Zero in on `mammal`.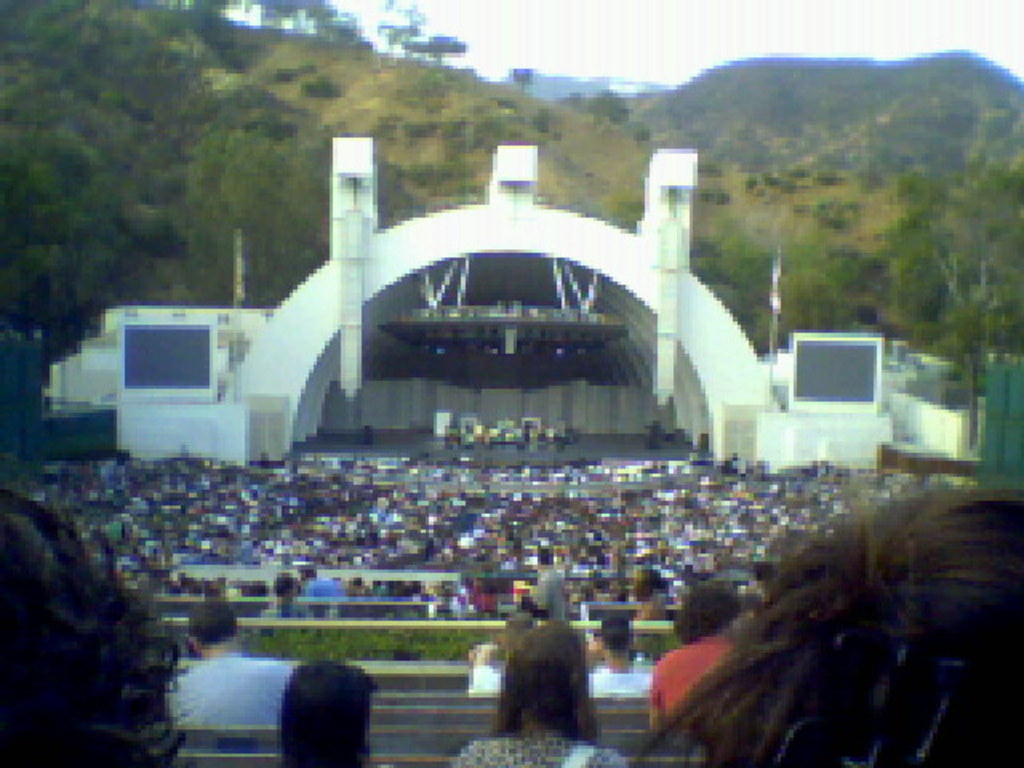
Zeroed in: select_region(645, 576, 749, 728).
